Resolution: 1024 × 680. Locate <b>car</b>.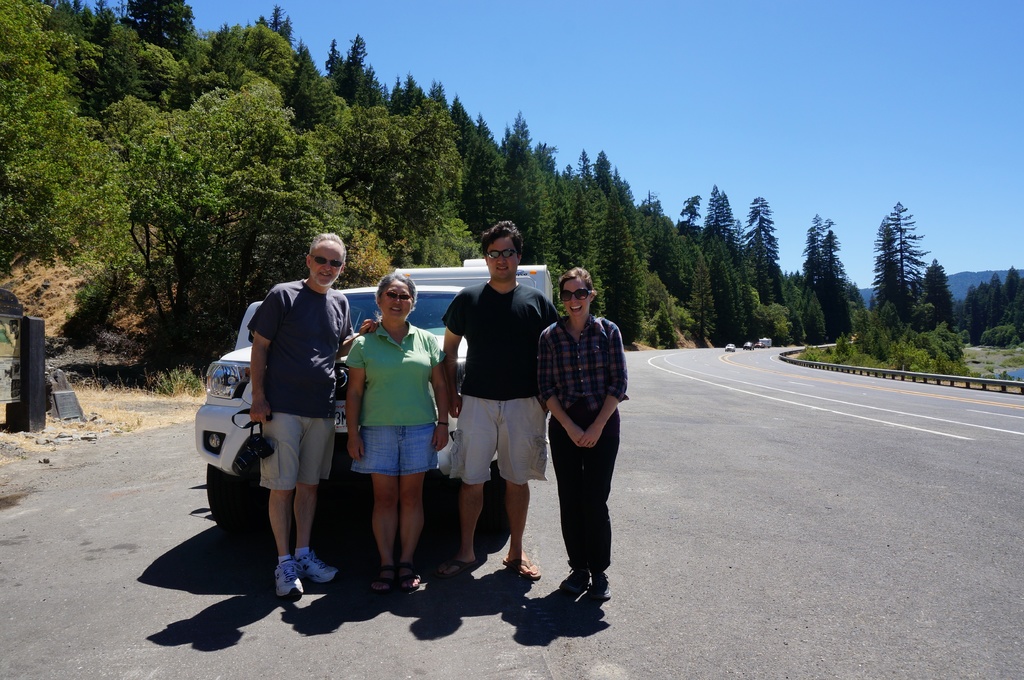
(x1=755, y1=342, x2=764, y2=347).
